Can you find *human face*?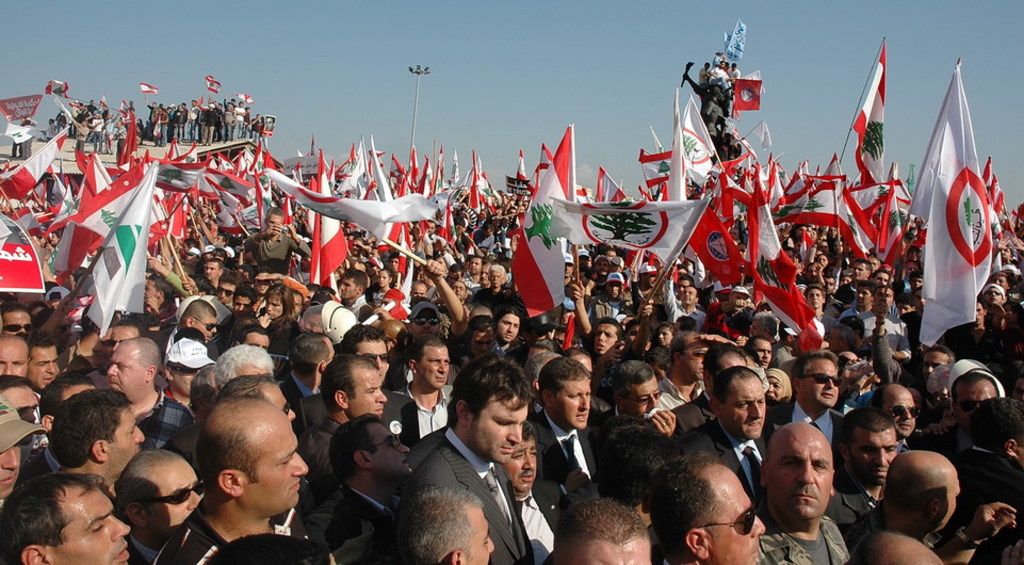
Yes, bounding box: box(709, 464, 764, 564).
